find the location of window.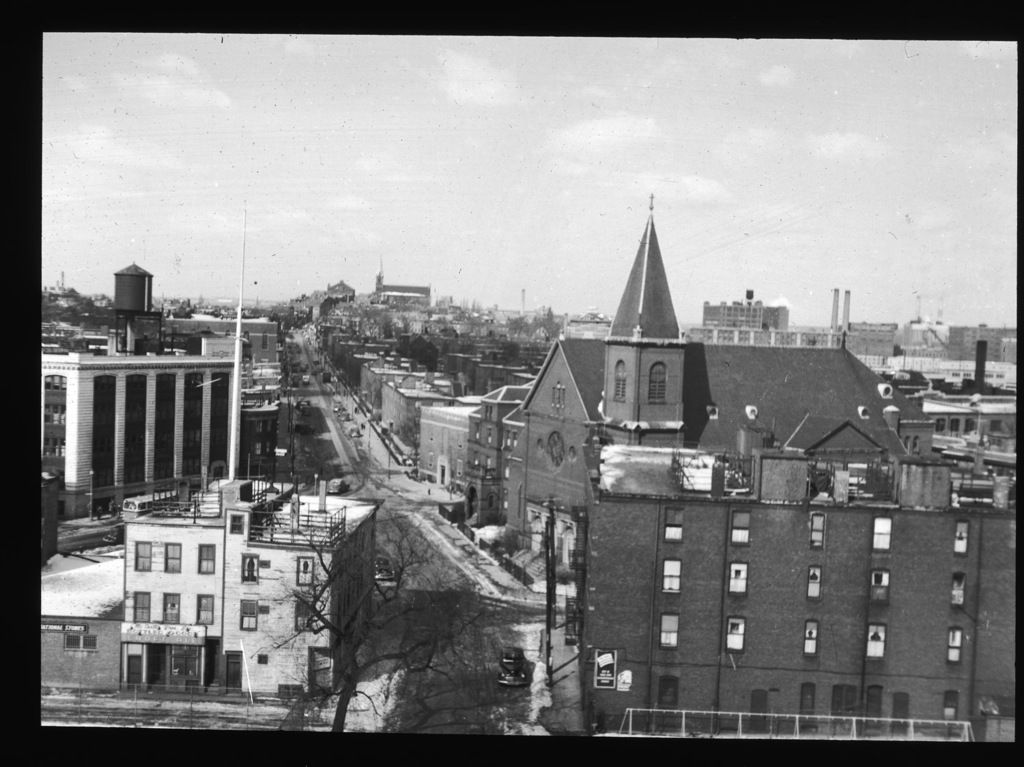
Location: region(867, 688, 883, 727).
